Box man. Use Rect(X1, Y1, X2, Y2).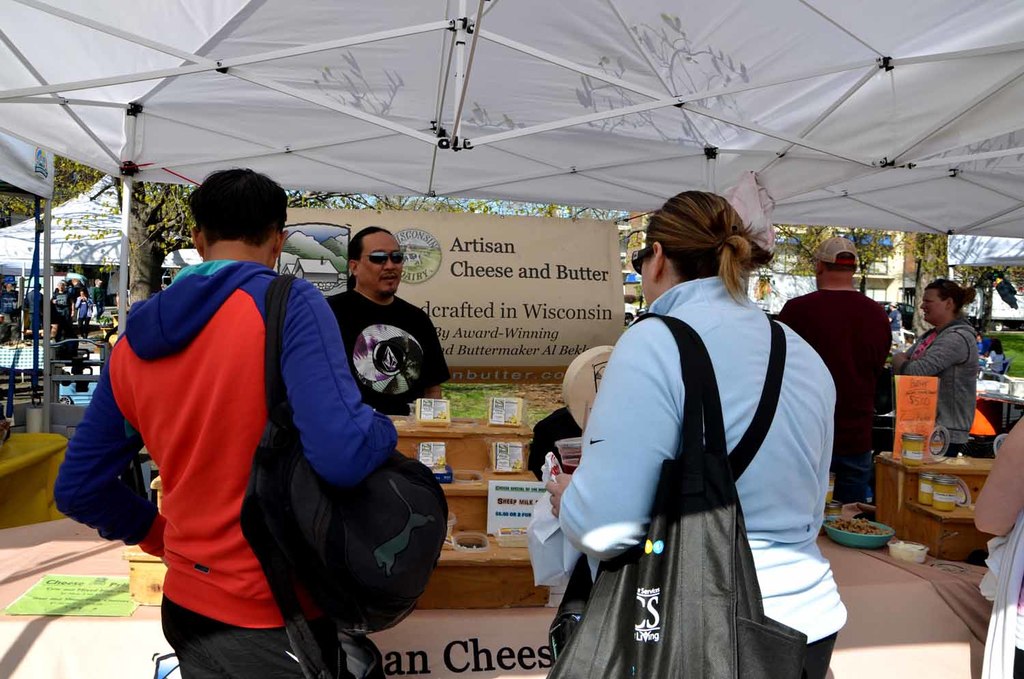
Rect(51, 163, 400, 678).
